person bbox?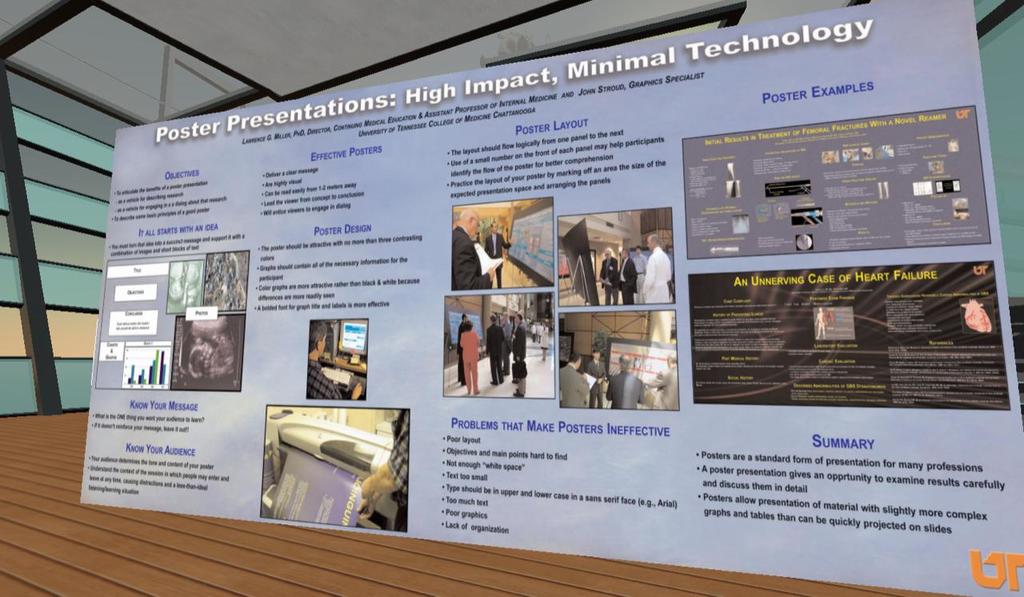
x1=642, y1=355, x2=678, y2=411
